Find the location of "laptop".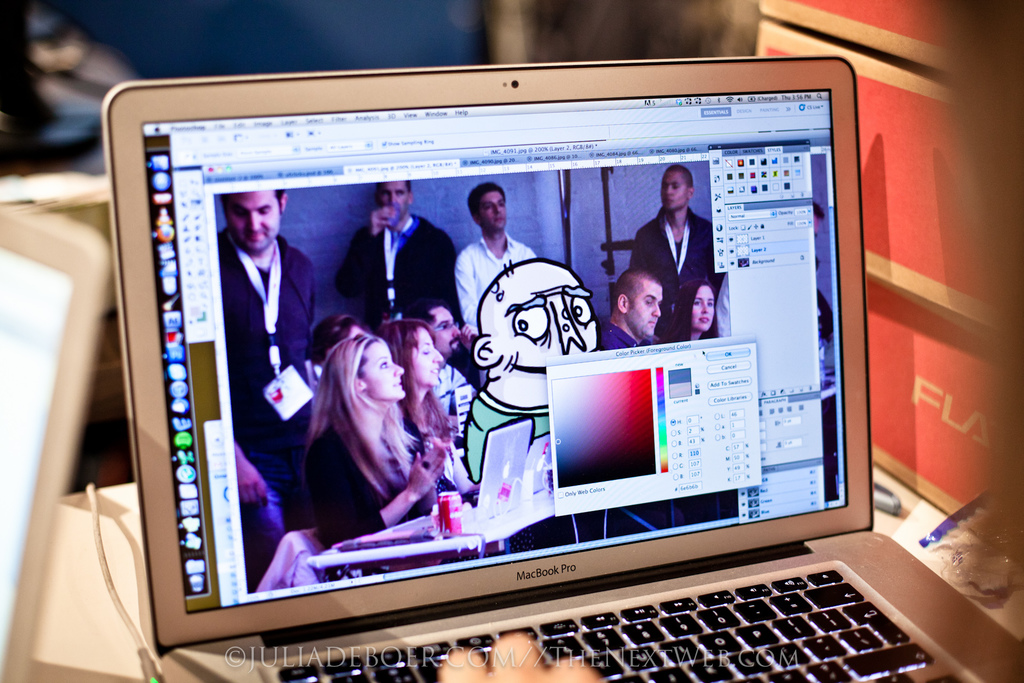
Location: l=1, t=204, r=111, b=682.
